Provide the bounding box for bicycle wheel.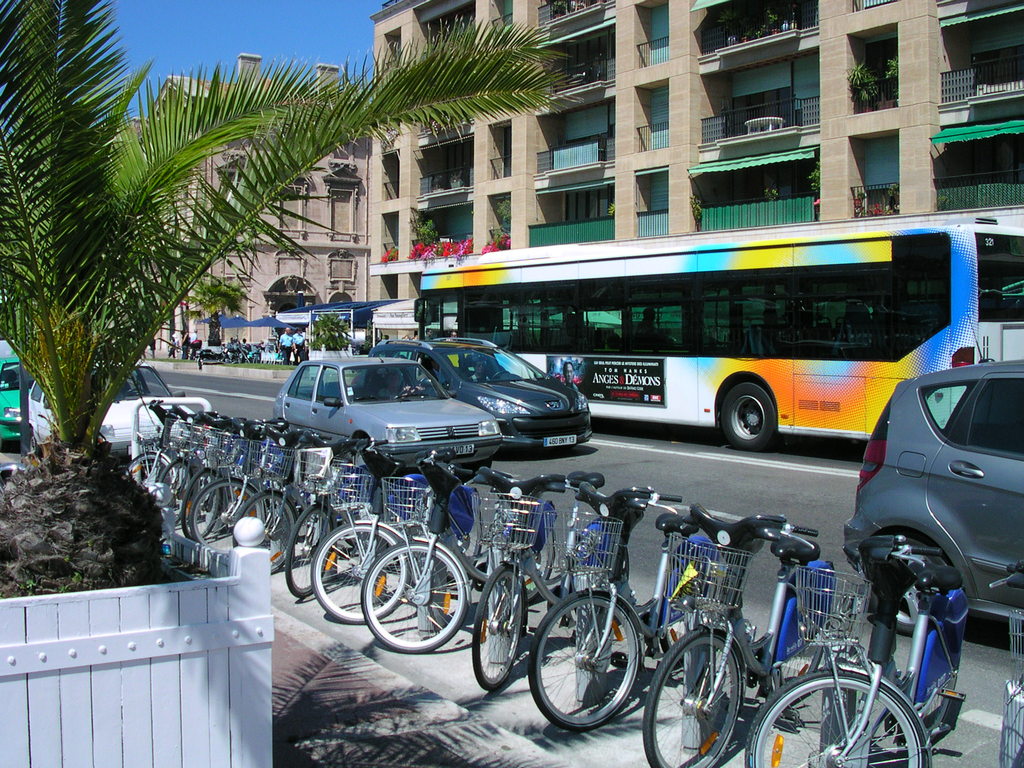
select_region(126, 449, 172, 495).
